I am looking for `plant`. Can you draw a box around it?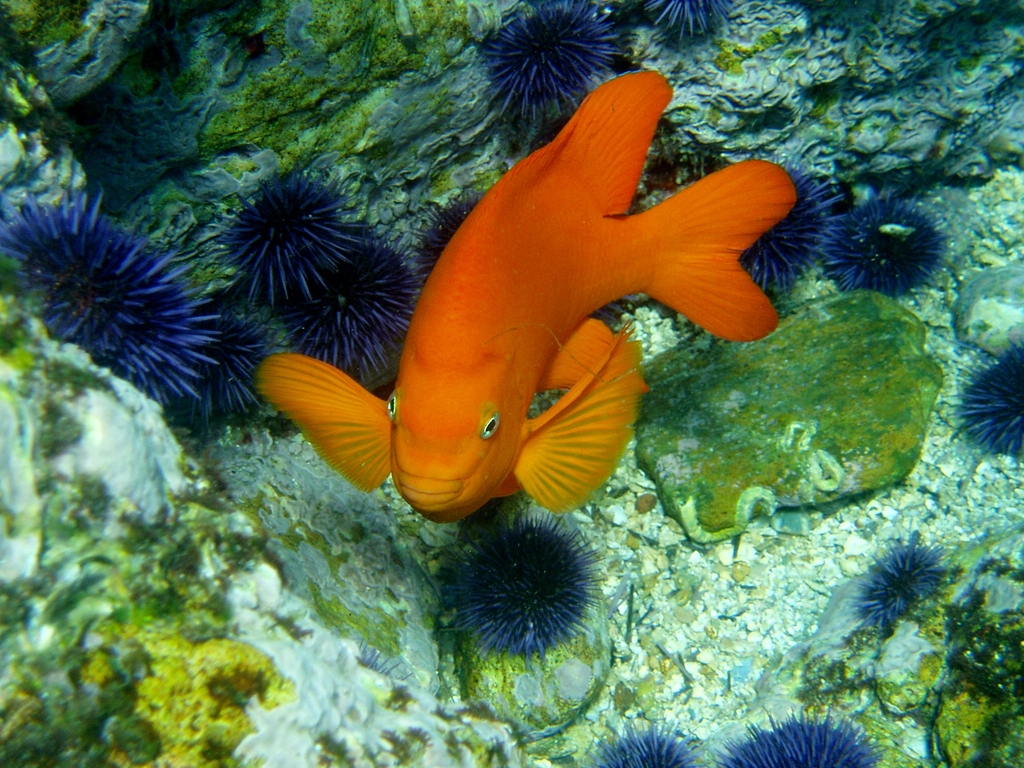
Sure, the bounding box is l=817, t=191, r=957, b=302.
